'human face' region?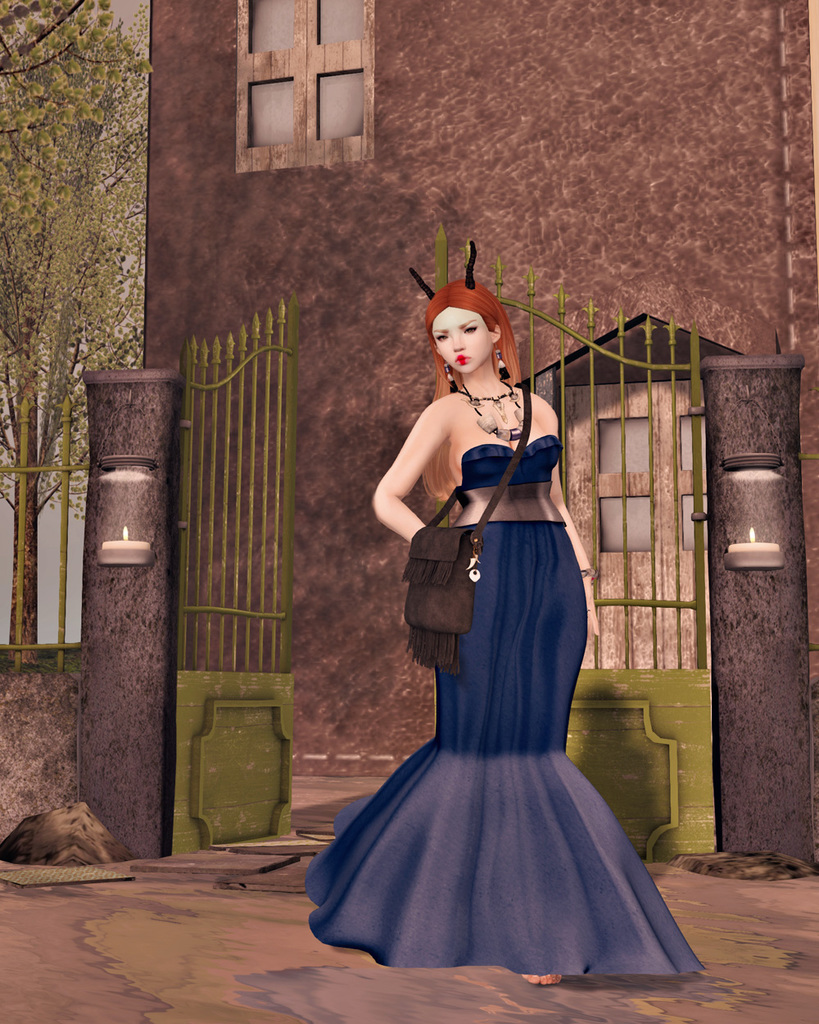
l=433, t=312, r=491, b=372
